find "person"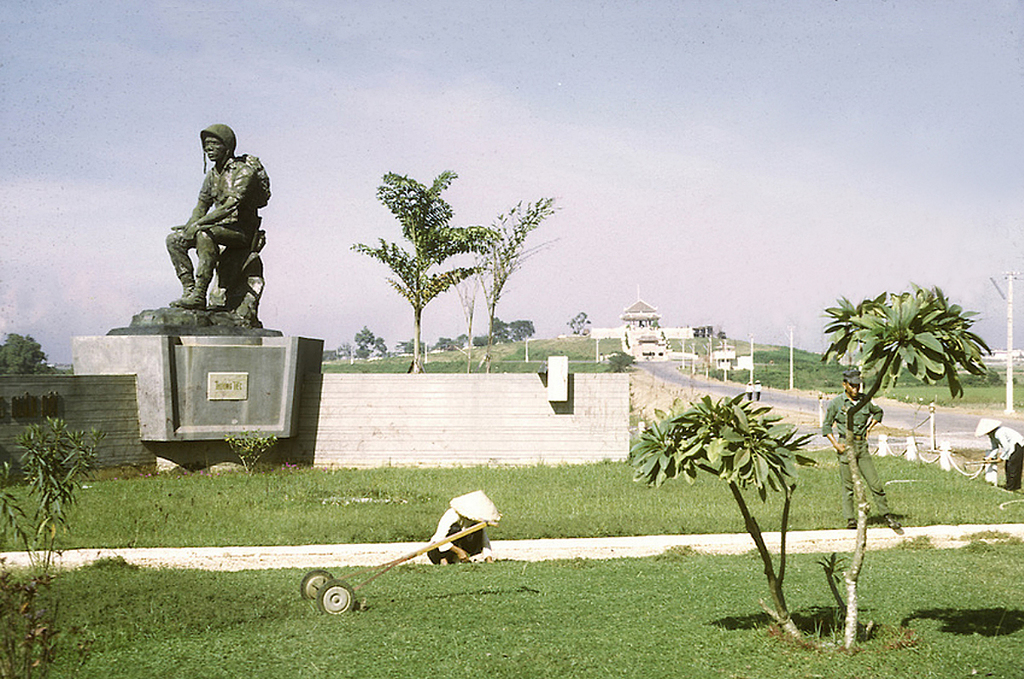
BBox(164, 120, 267, 311)
